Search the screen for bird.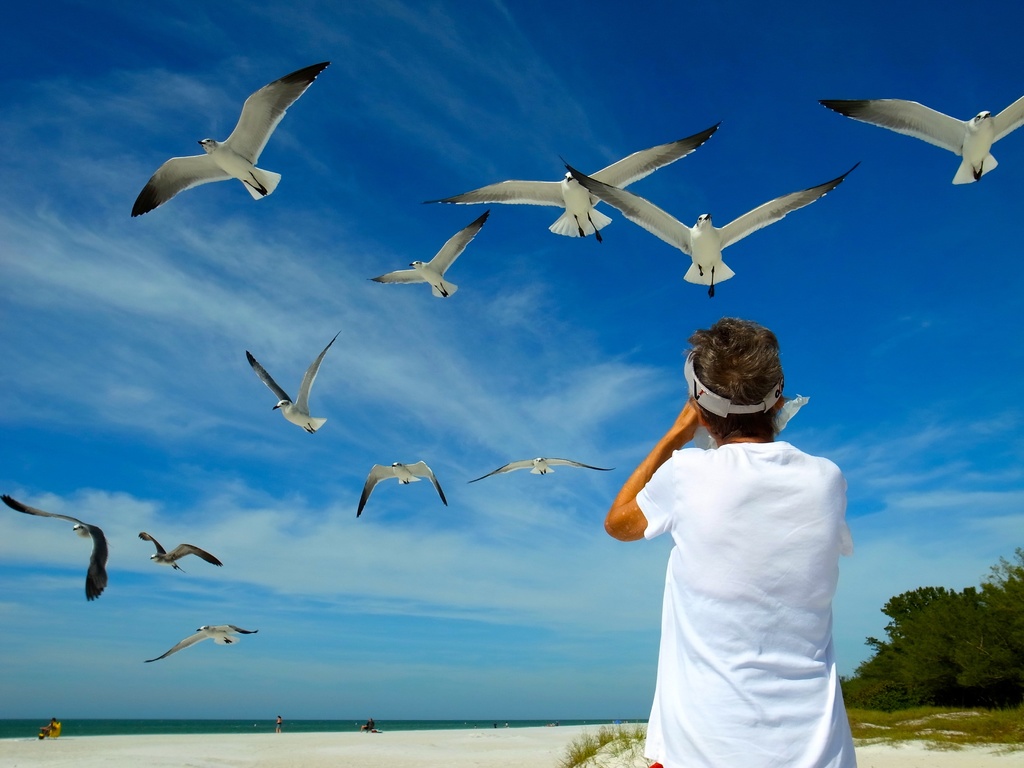
Found at <bbox>556, 156, 862, 302</bbox>.
